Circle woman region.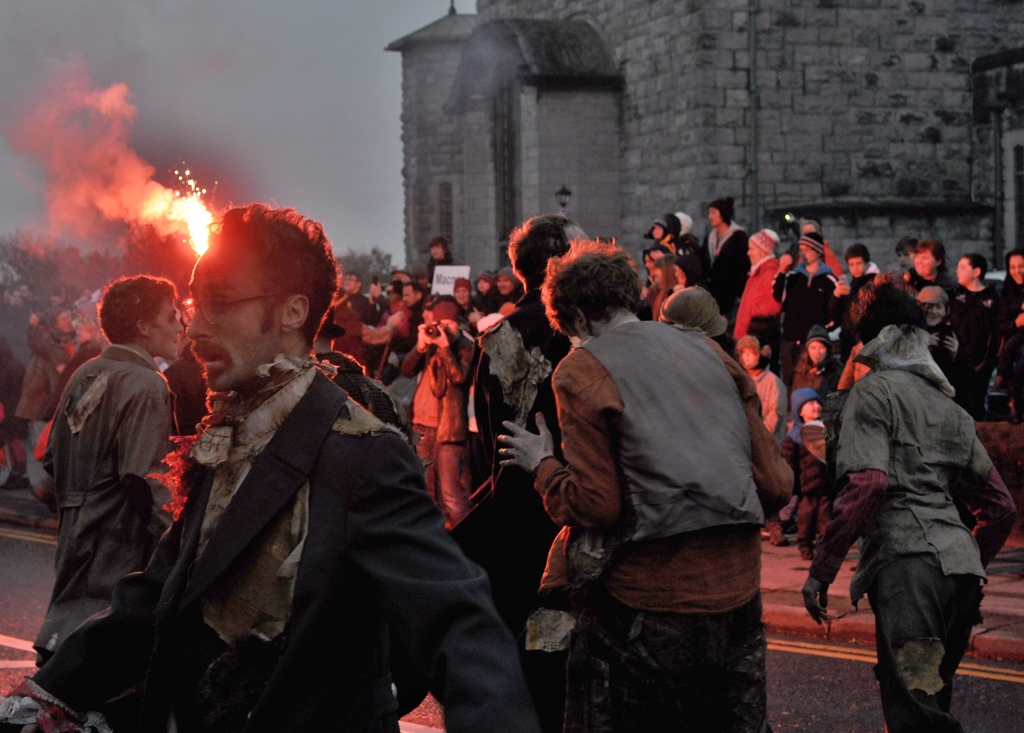
Region: region(639, 252, 684, 320).
